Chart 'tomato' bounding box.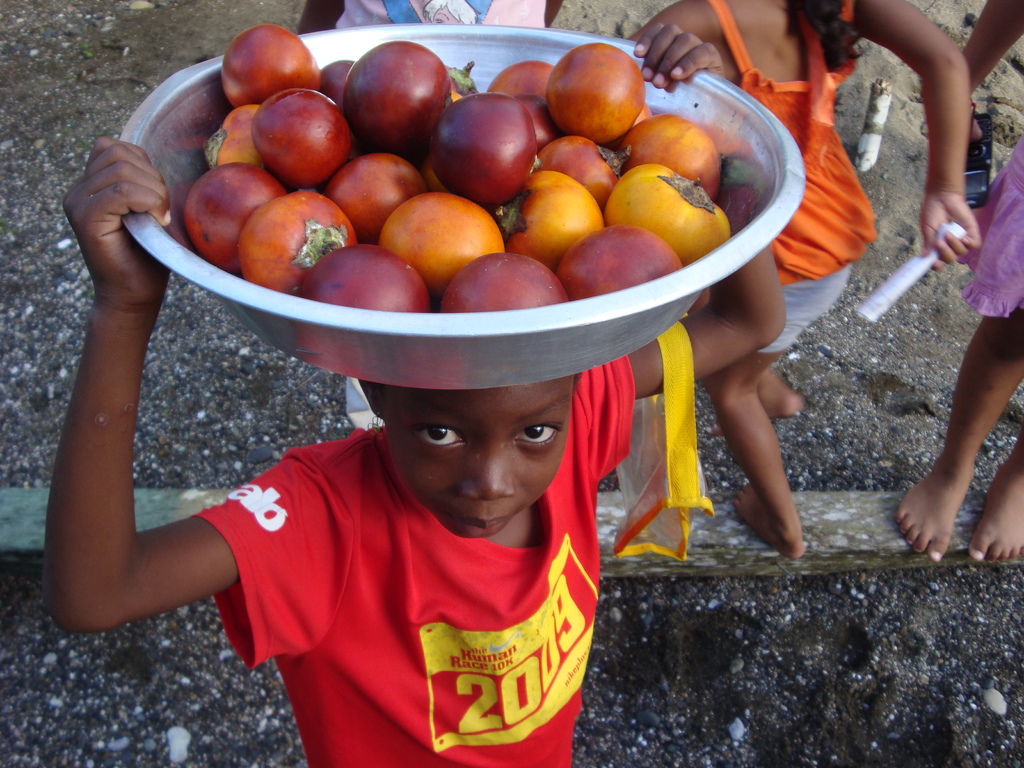
Charted: (556,217,689,300).
